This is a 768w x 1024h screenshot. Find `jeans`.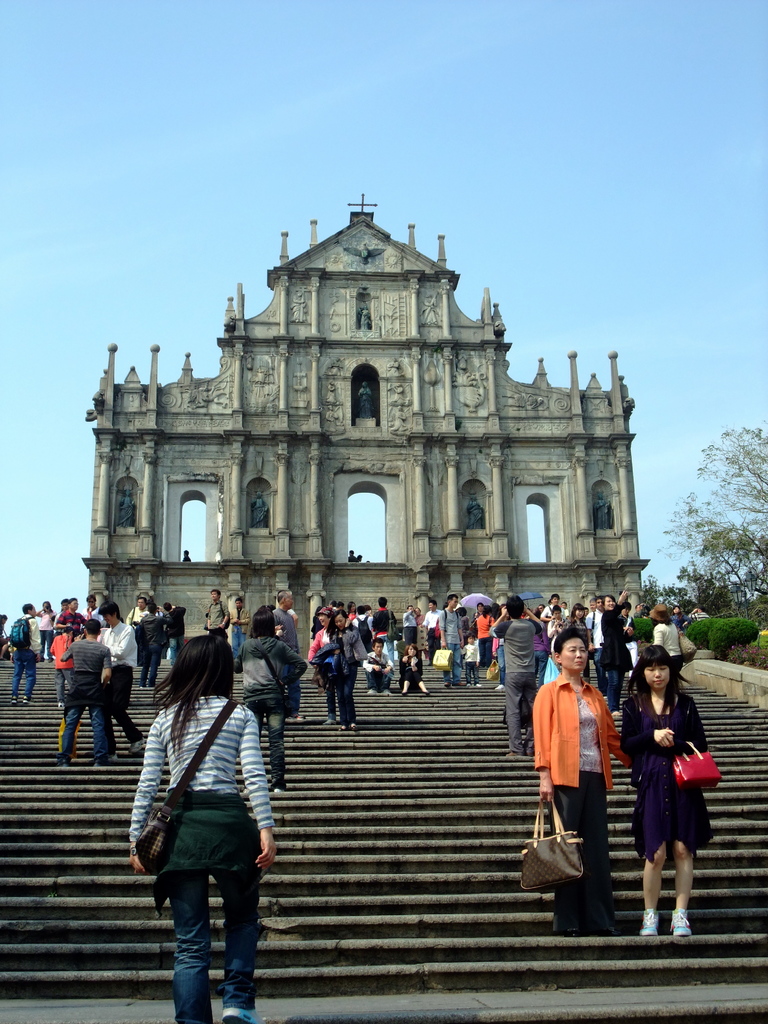
Bounding box: (447, 646, 461, 688).
